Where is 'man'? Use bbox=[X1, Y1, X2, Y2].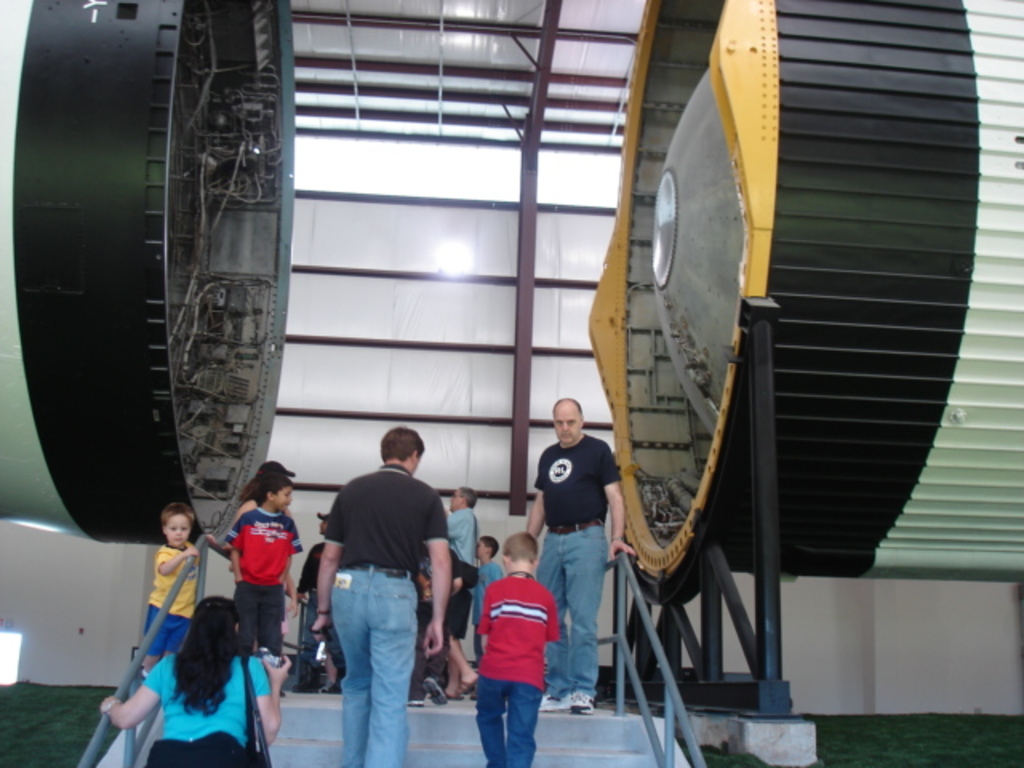
bbox=[525, 400, 642, 714].
